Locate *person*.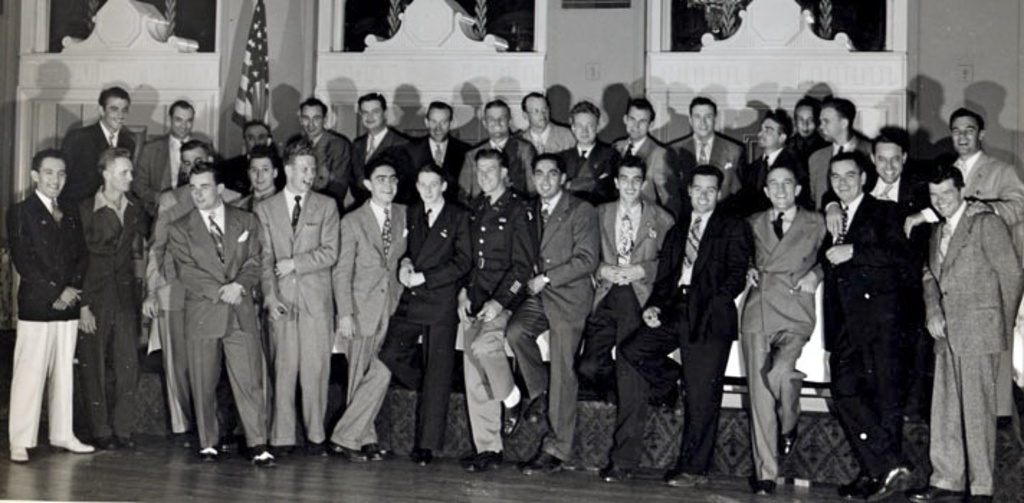
Bounding box: BBox(375, 162, 476, 473).
